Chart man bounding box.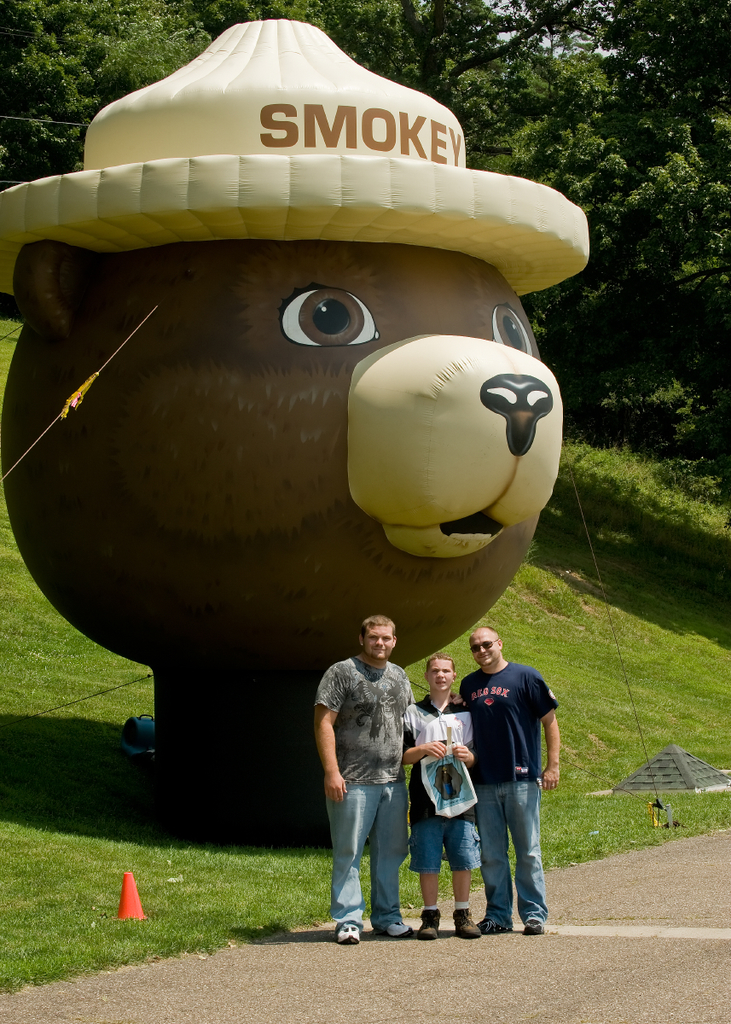
Charted: x1=305, y1=614, x2=429, y2=945.
